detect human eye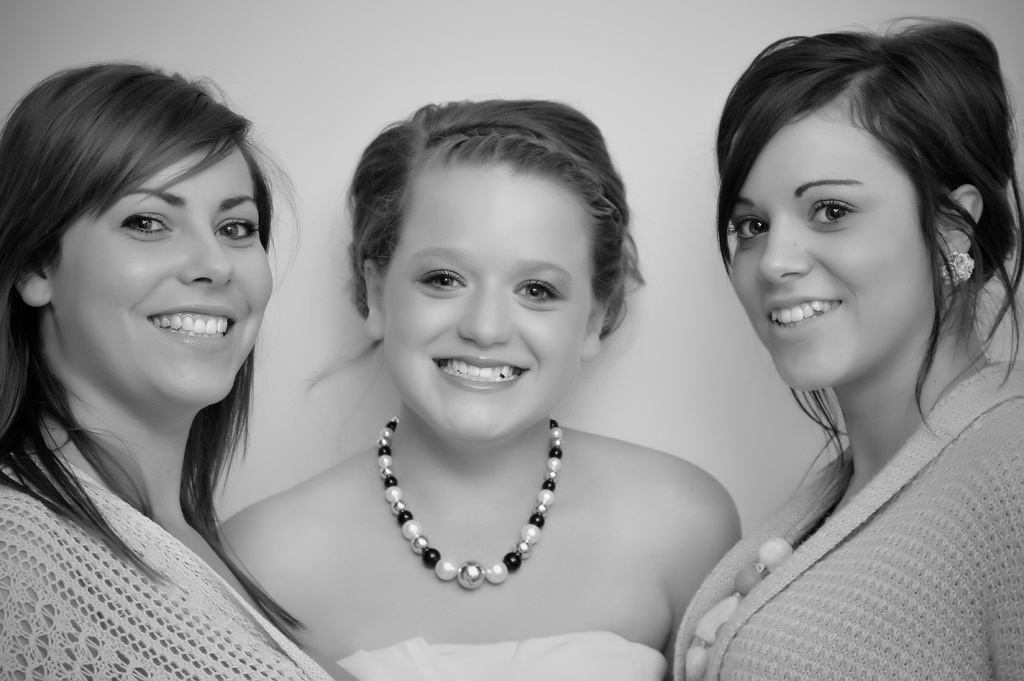
x1=513 y1=272 x2=563 y2=308
